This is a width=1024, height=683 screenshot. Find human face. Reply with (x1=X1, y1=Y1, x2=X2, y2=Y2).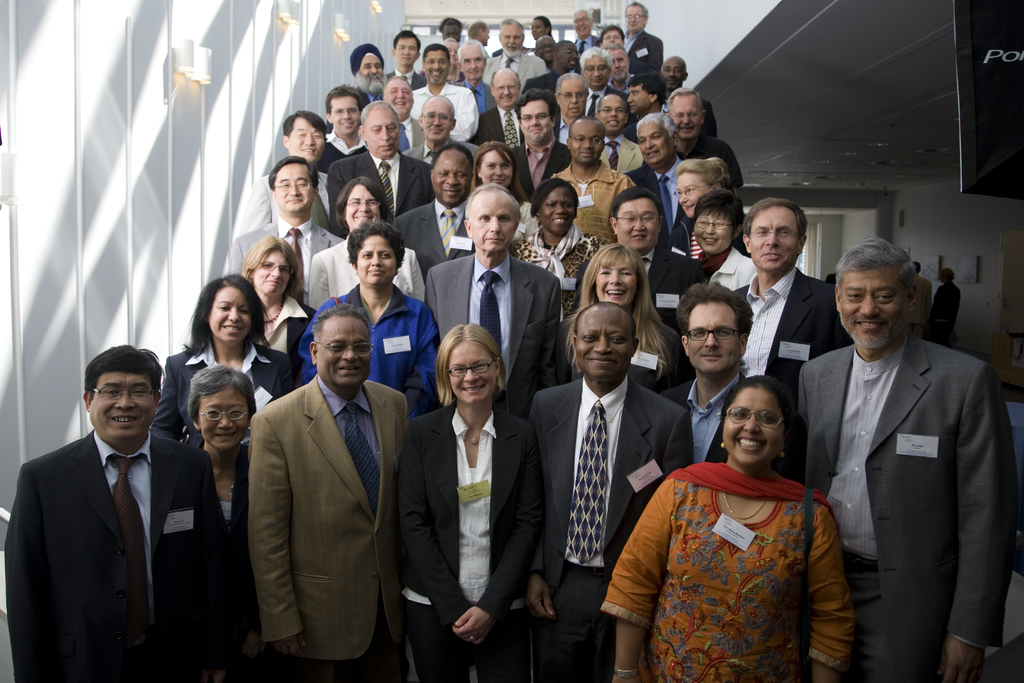
(x1=556, y1=79, x2=584, y2=115).
